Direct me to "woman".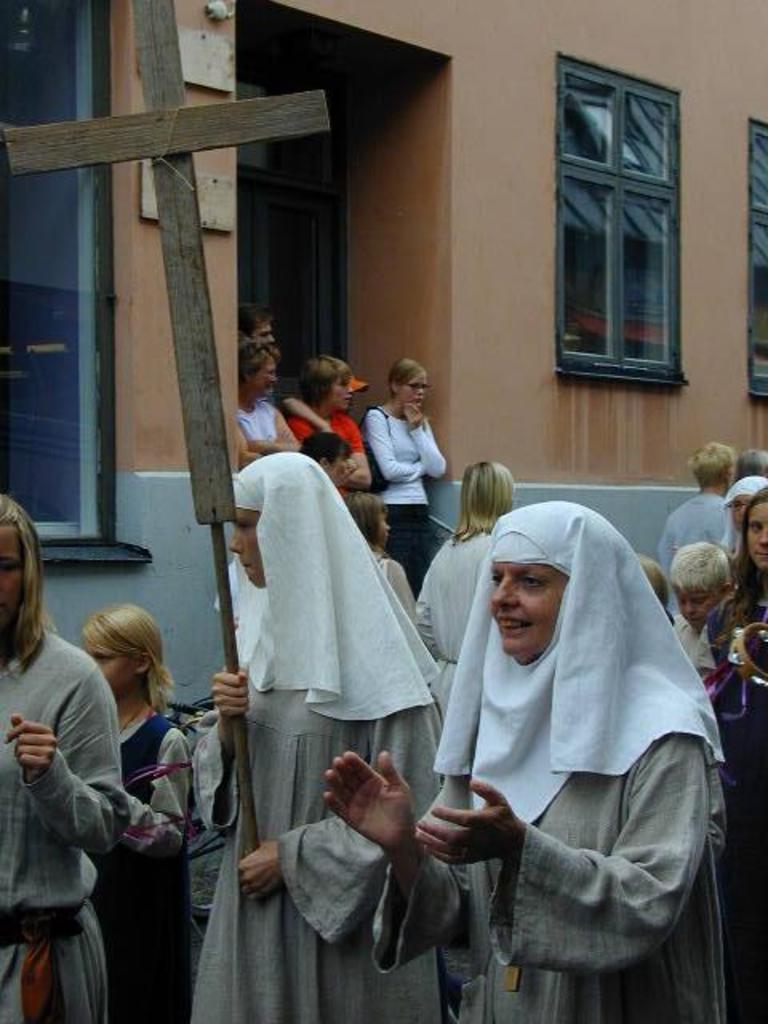
Direction: locate(186, 448, 446, 1022).
